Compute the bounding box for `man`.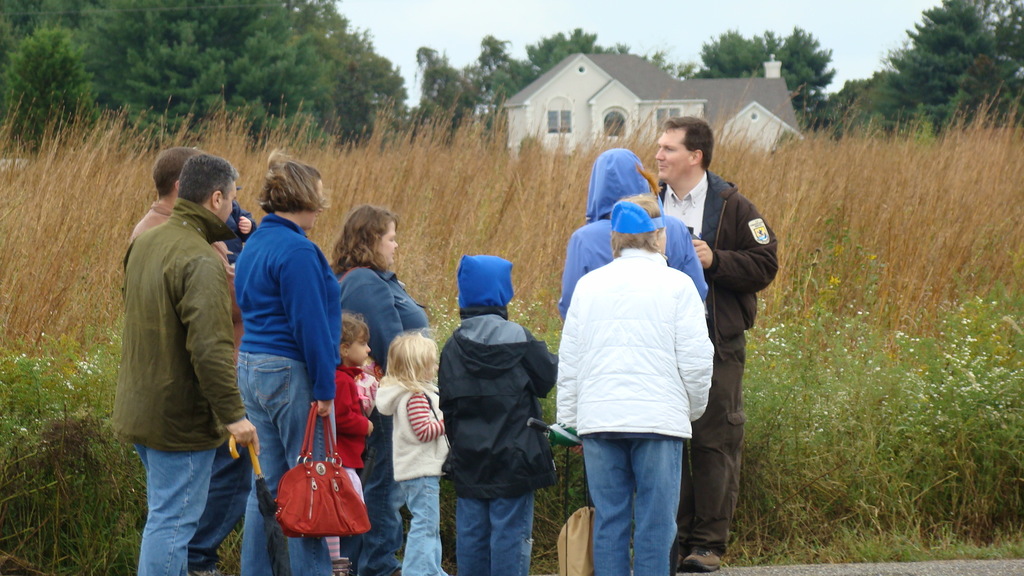
113/159/258/575.
